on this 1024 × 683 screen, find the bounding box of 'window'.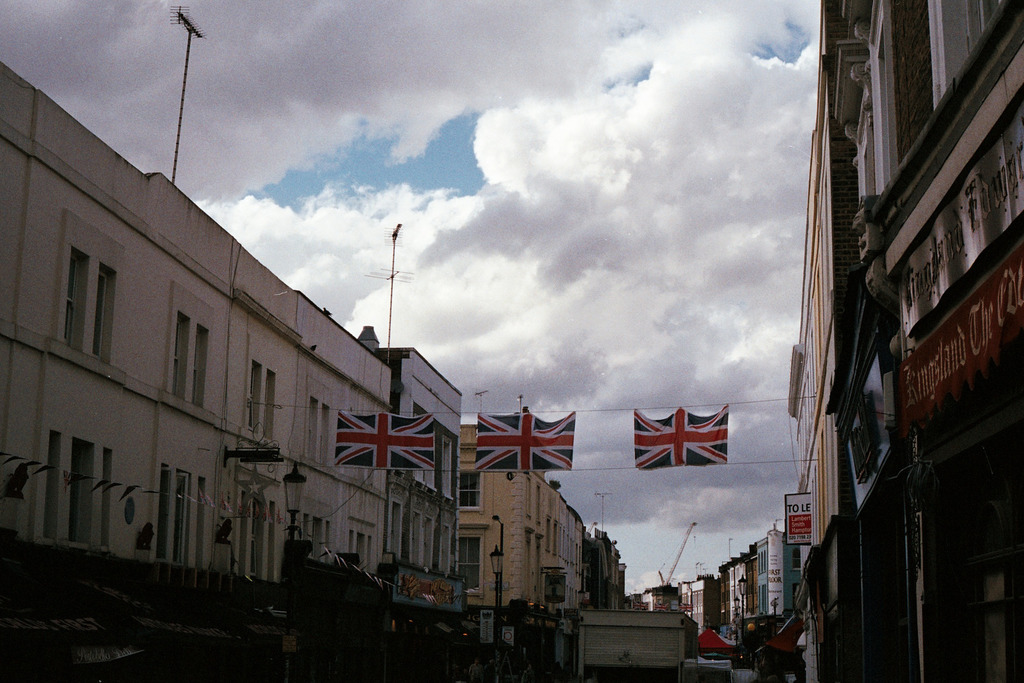
Bounding box: <box>170,312,189,400</box>.
